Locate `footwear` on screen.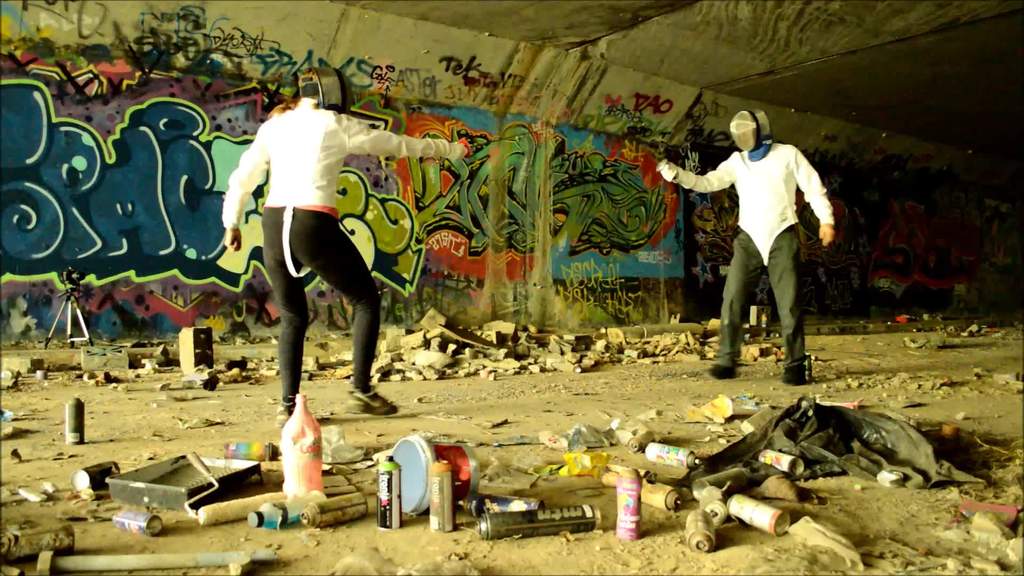
On screen at Rect(703, 363, 738, 384).
